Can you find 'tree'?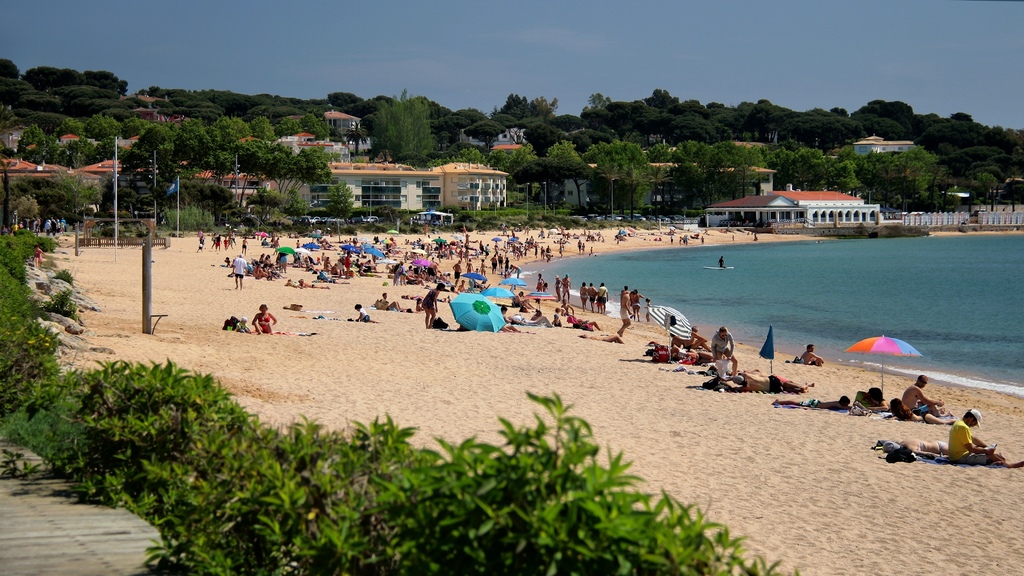
Yes, bounding box: left=967, top=172, right=997, bottom=198.
